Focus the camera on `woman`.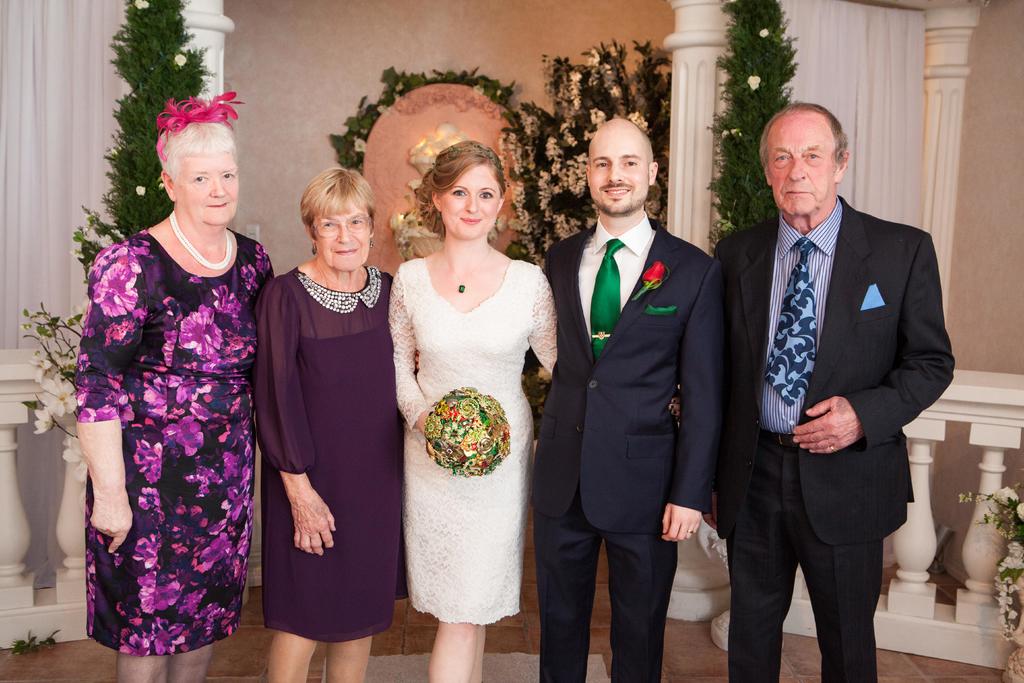
Focus region: bbox=(255, 163, 394, 682).
